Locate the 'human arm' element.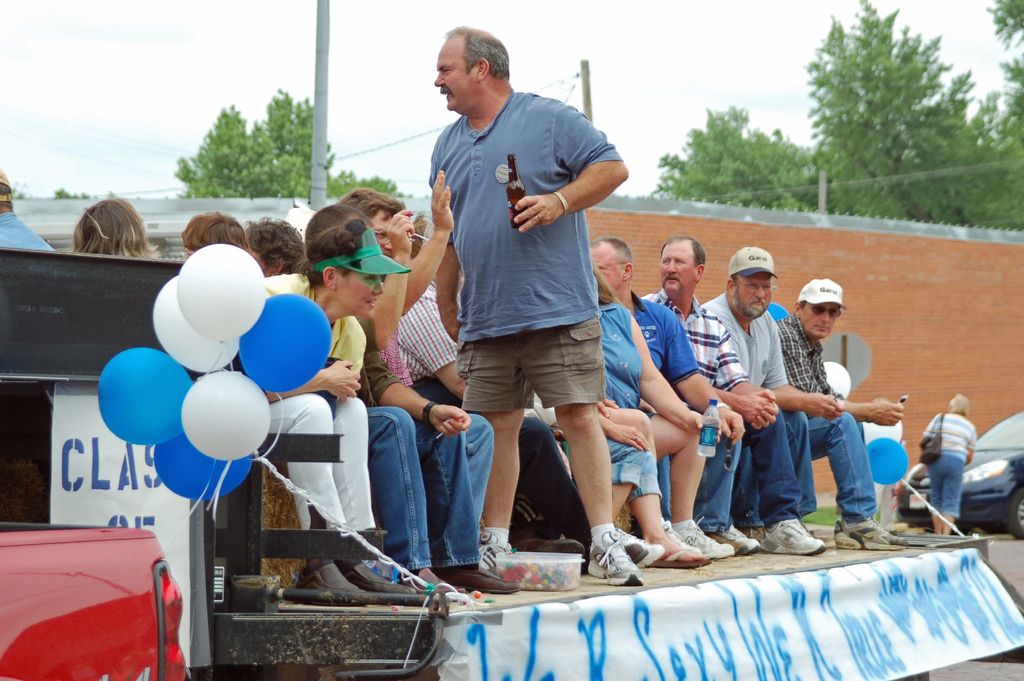
Element bbox: (x1=840, y1=397, x2=908, y2=423).
